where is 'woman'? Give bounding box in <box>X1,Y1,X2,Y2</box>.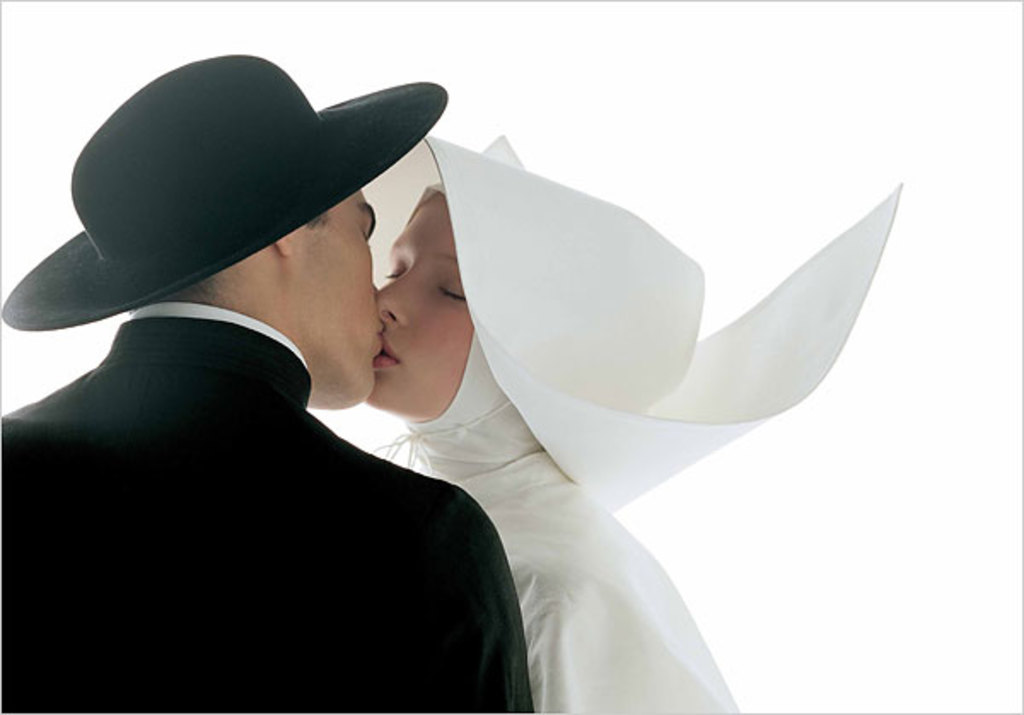
<box>335,148,905,713</box>.
